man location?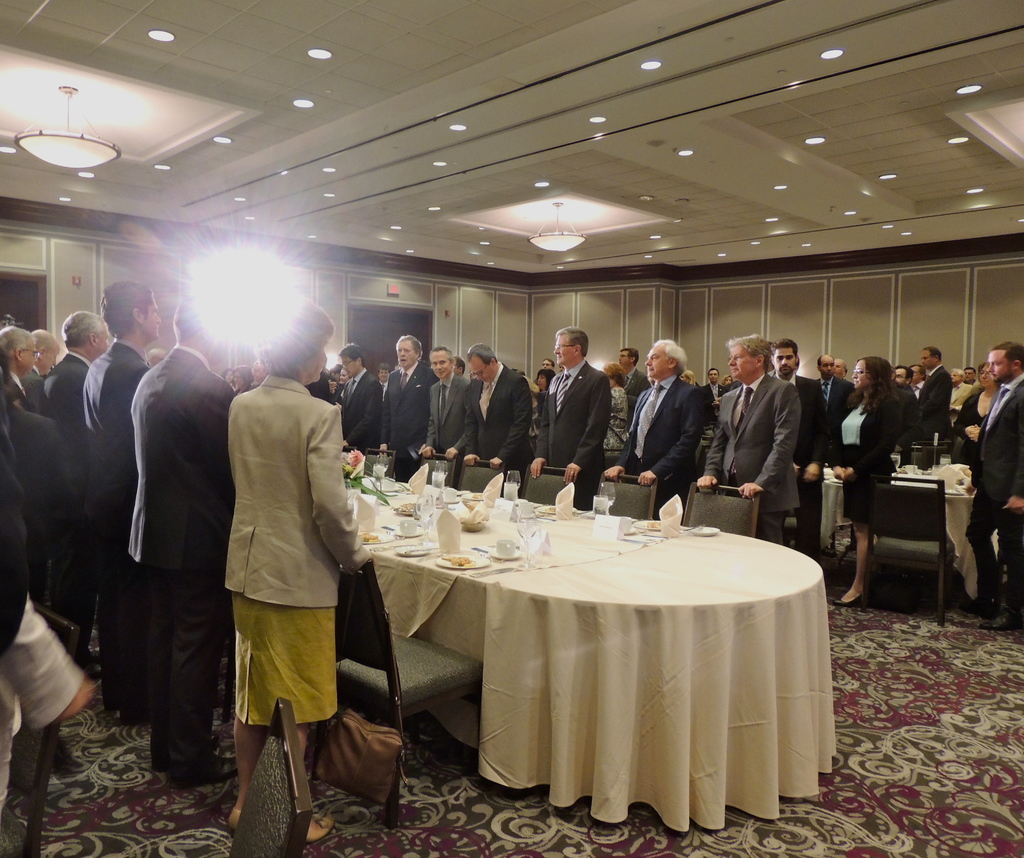
x1=691, y1=333, x2=808, y2=548
